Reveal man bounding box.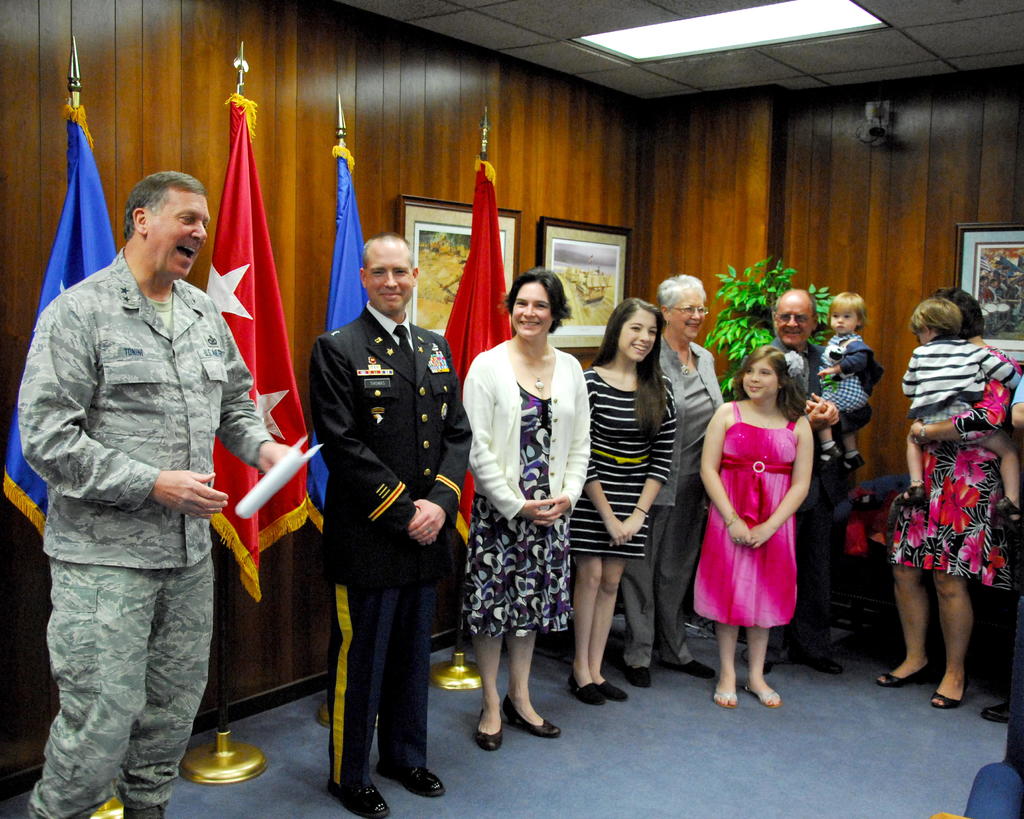
Revealed: bbox=[765, 290, 867, 678].
